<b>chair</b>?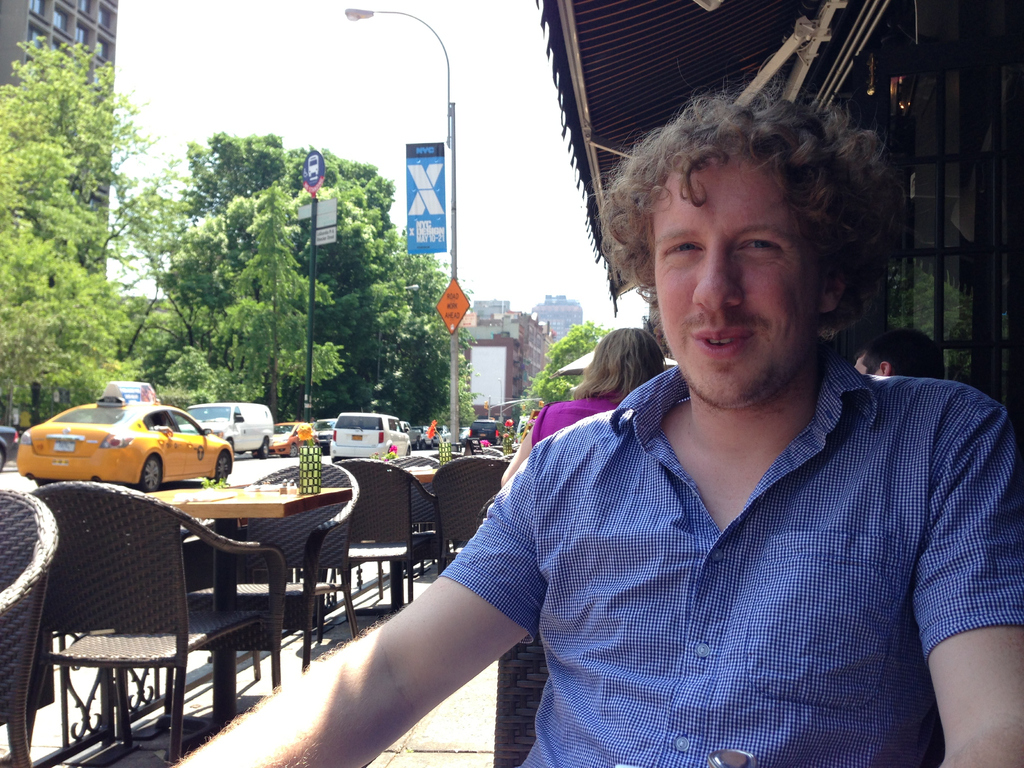
(429,455,510,574)
